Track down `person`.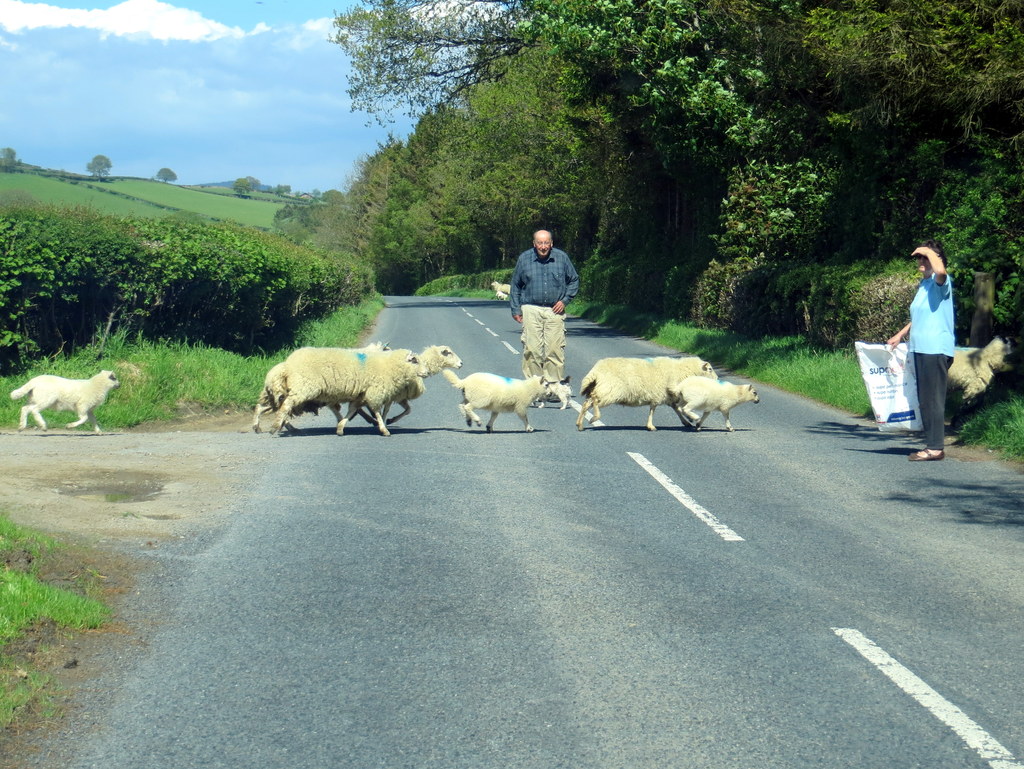
Tracked to box=[504, 227, 576, 343].
